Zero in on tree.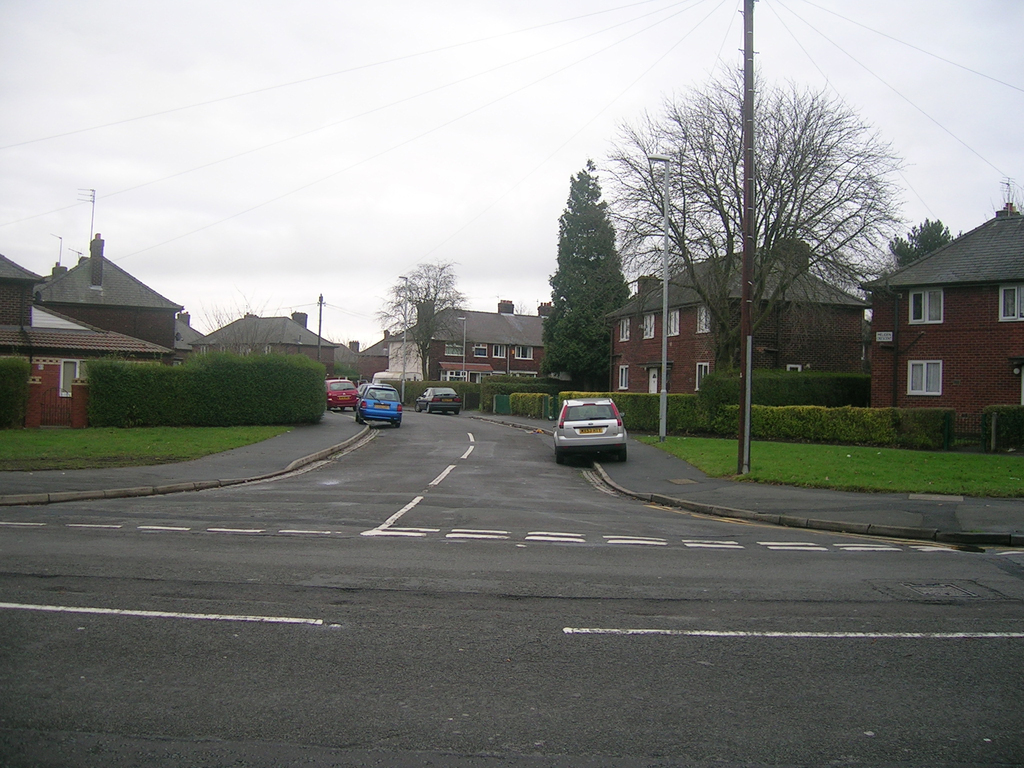
Zeroed in: [887,216,957,271].
